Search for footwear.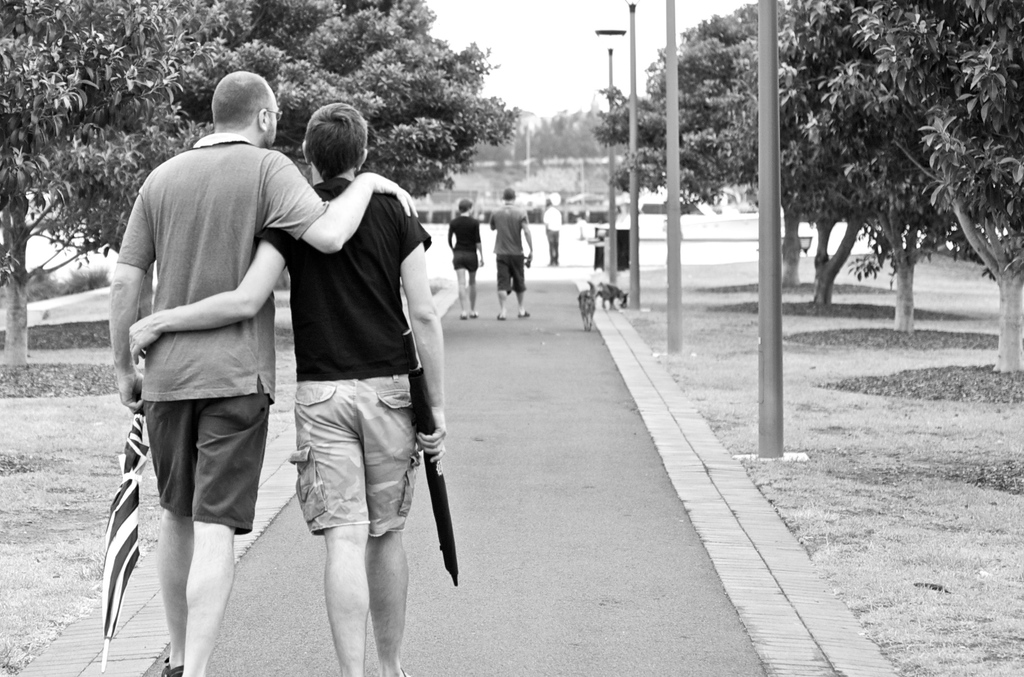
Found at [x1=496, y1=316, x2=509, y2=321].
